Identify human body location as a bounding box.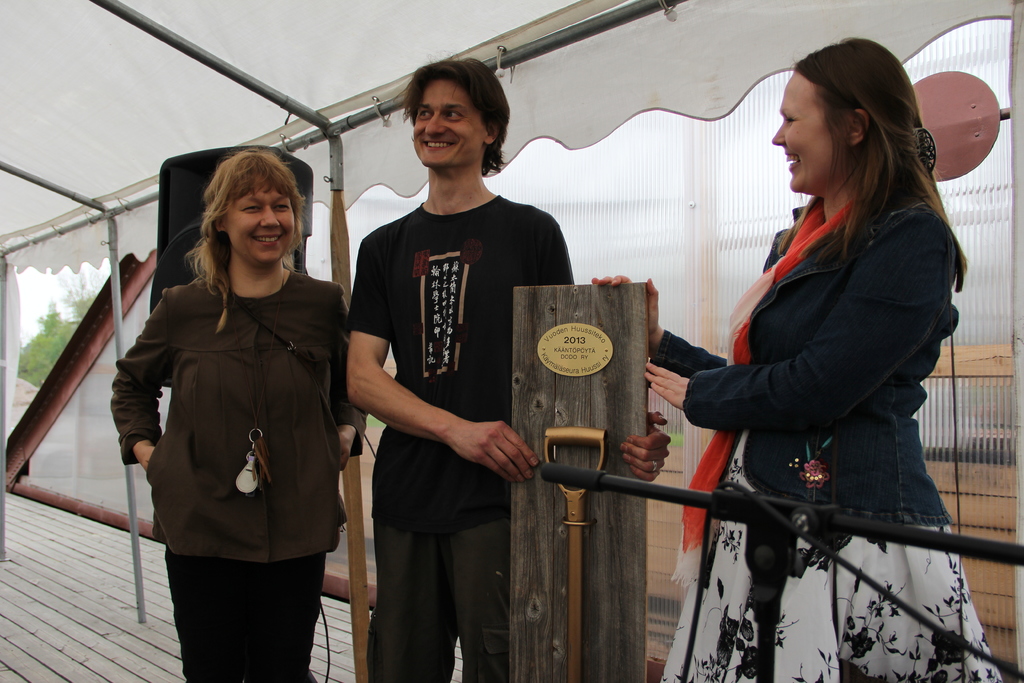
select_region(346, 49, 671, 682).
